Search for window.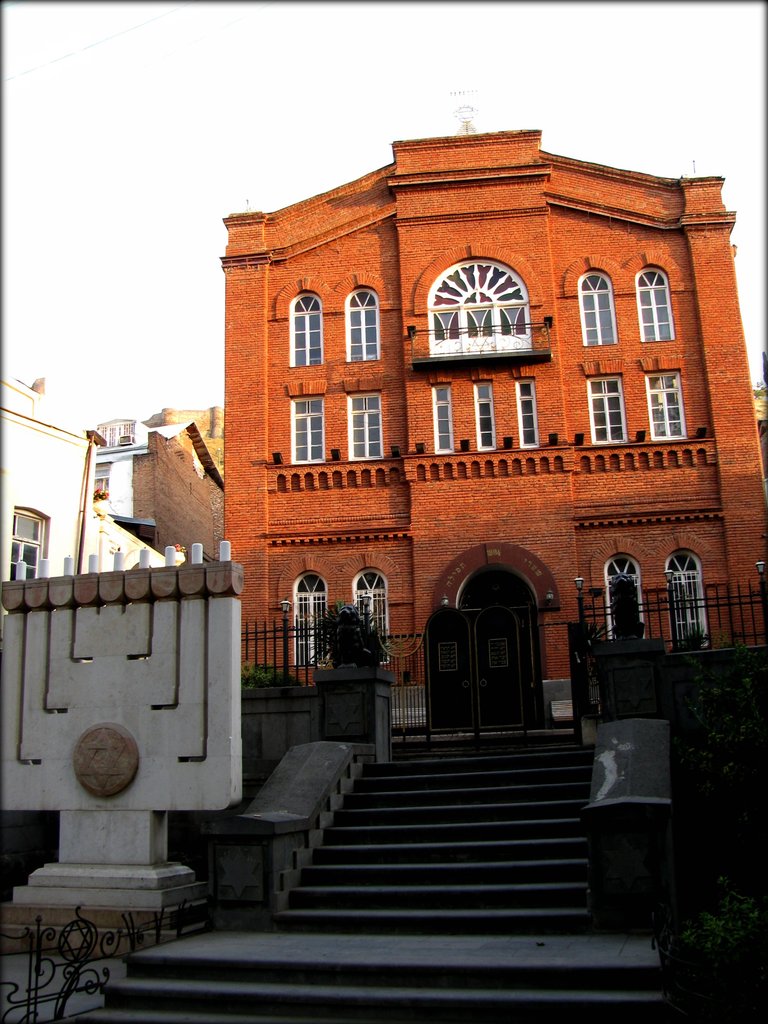
Found at {"x1": 430, "y1": 381, "x2": 455, "y2": 452}.
